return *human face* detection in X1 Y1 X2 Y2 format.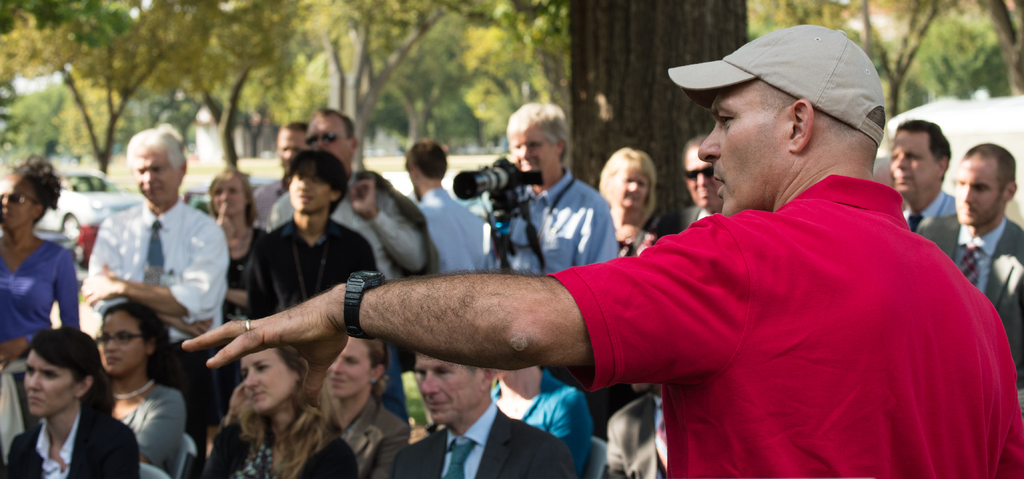
25 353 73 412.
